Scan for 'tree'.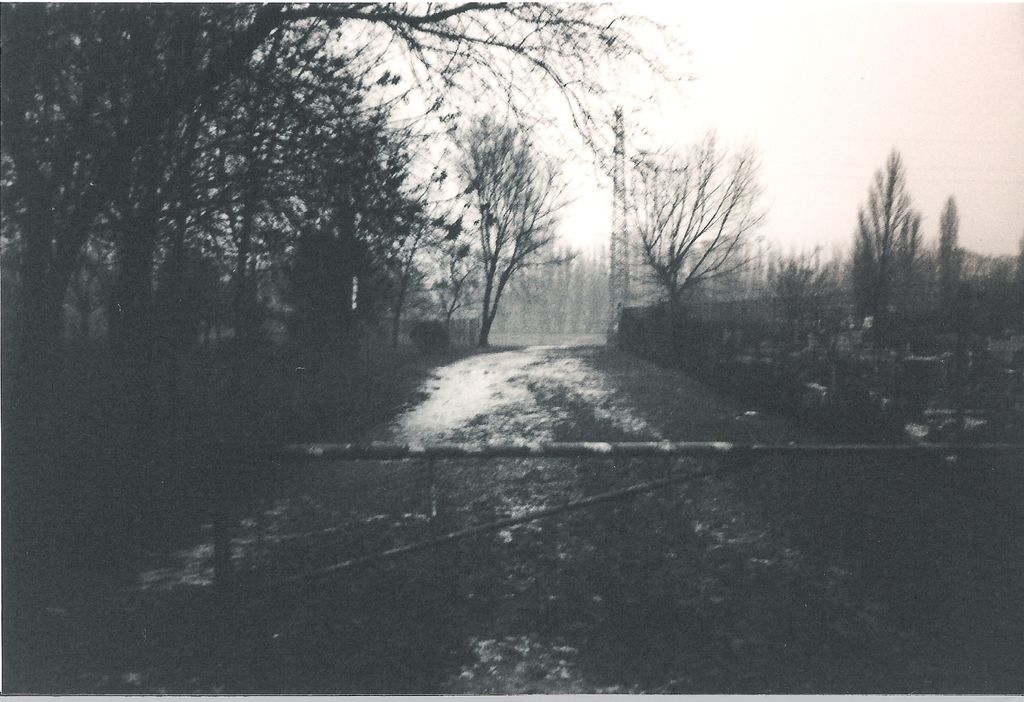
Scan result: detection(913, 191, 965, 310).
